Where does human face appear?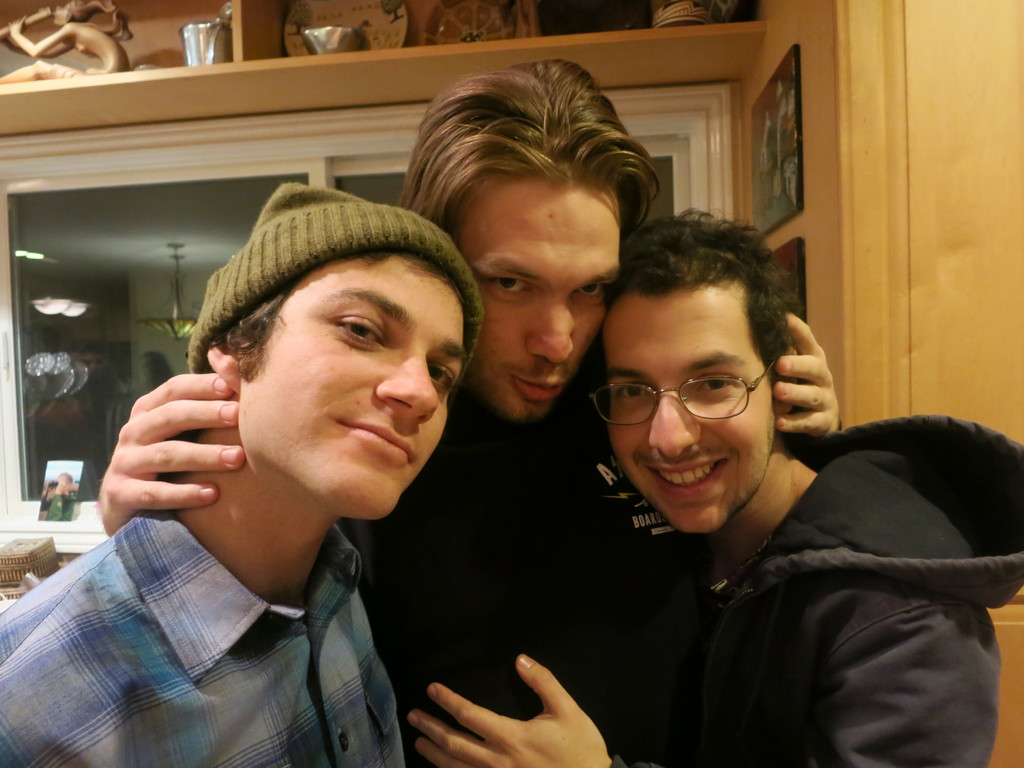
Appears at <region>458, 178, 620, 421</region>.
